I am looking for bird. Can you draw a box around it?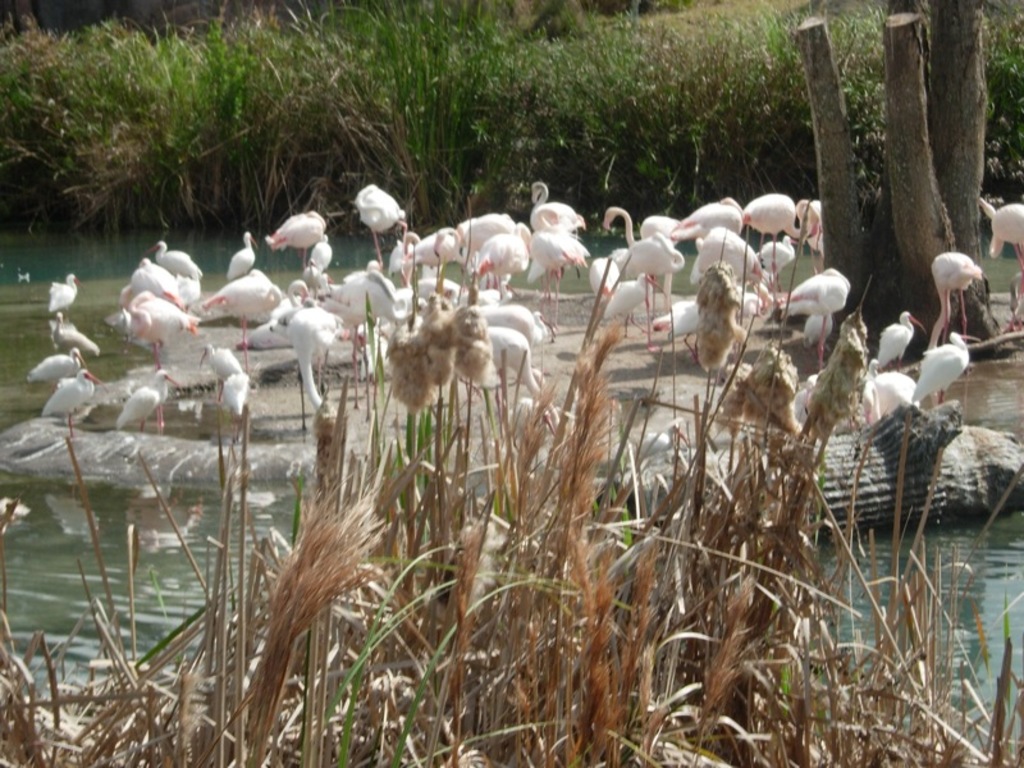
Sure, the bounding box is BBox(902, 325, 997, 412).
